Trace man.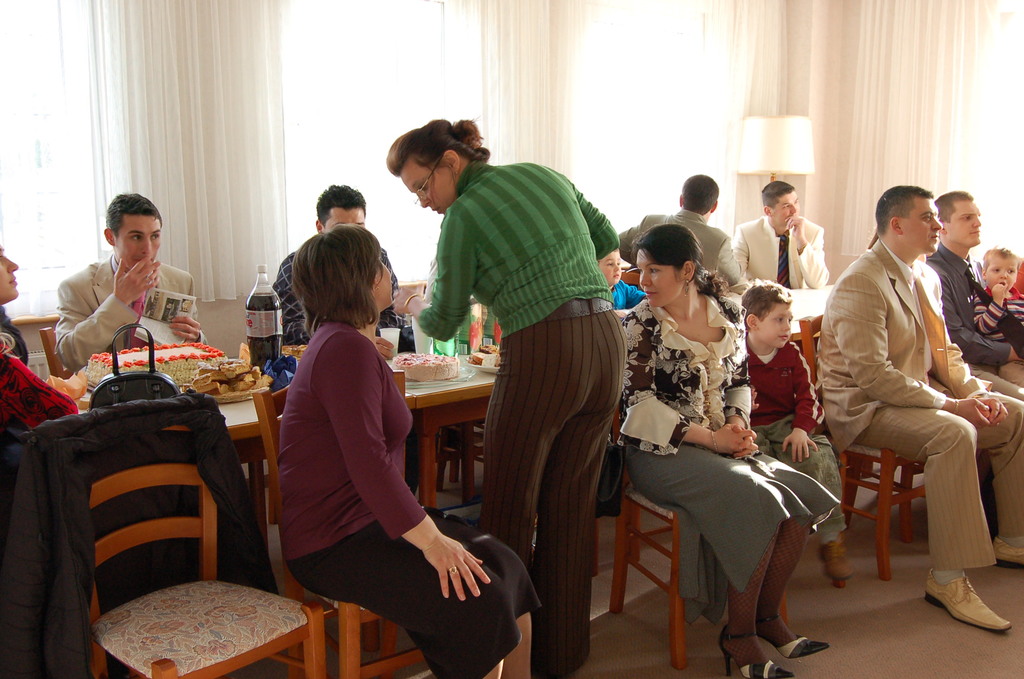
Traced to (x1=922, y1=189, x2=1023, y2=398).
